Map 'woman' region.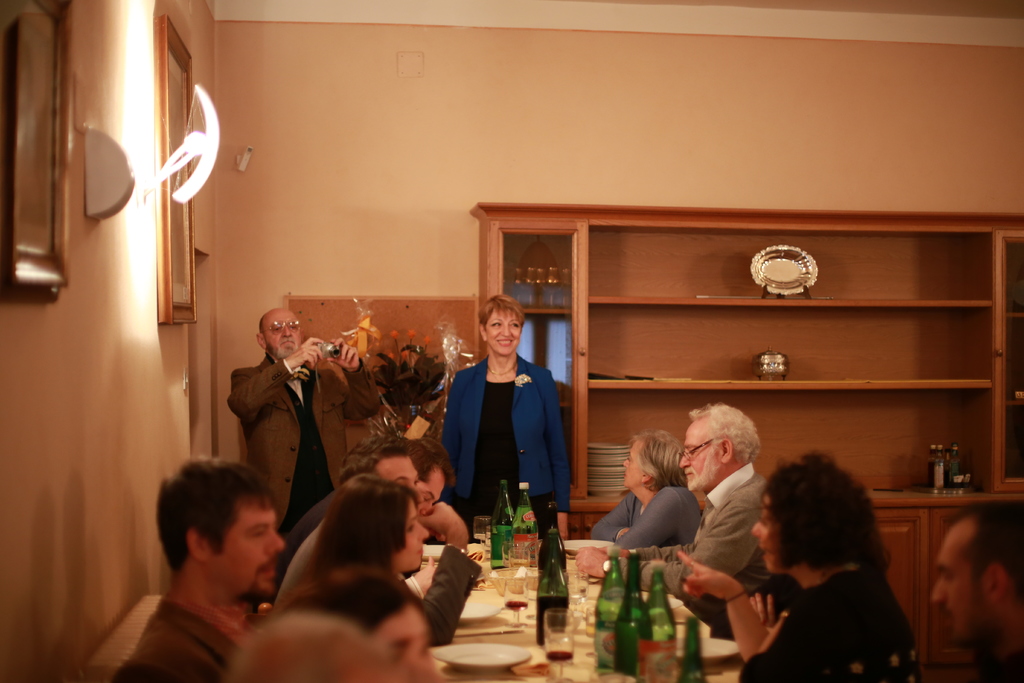
Mapped to Rect(274, 575, 435, 677).
